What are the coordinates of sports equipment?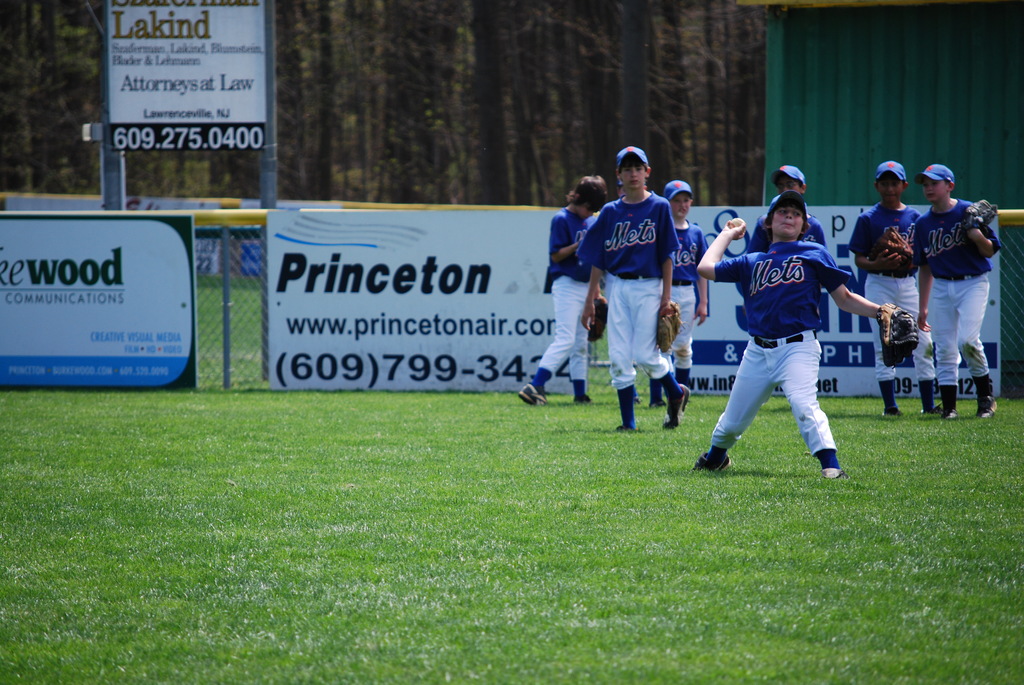
crop(589, 295, 610, 345).
